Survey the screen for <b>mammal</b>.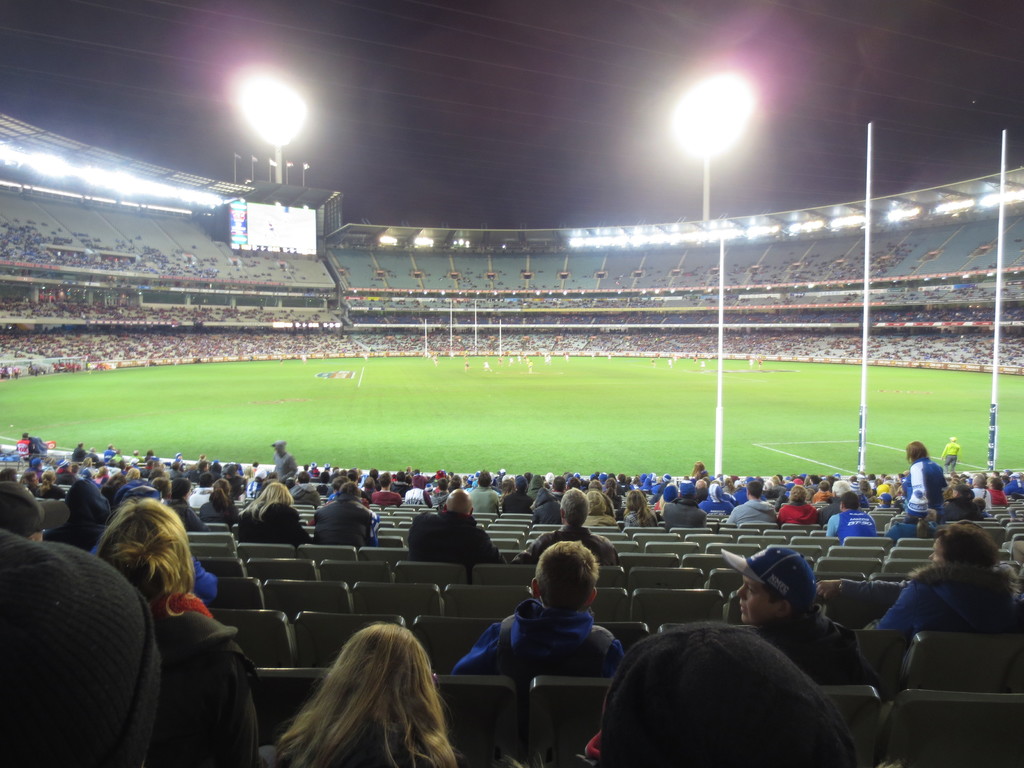
Survey found: Rect(99, 497, 258, 767).
